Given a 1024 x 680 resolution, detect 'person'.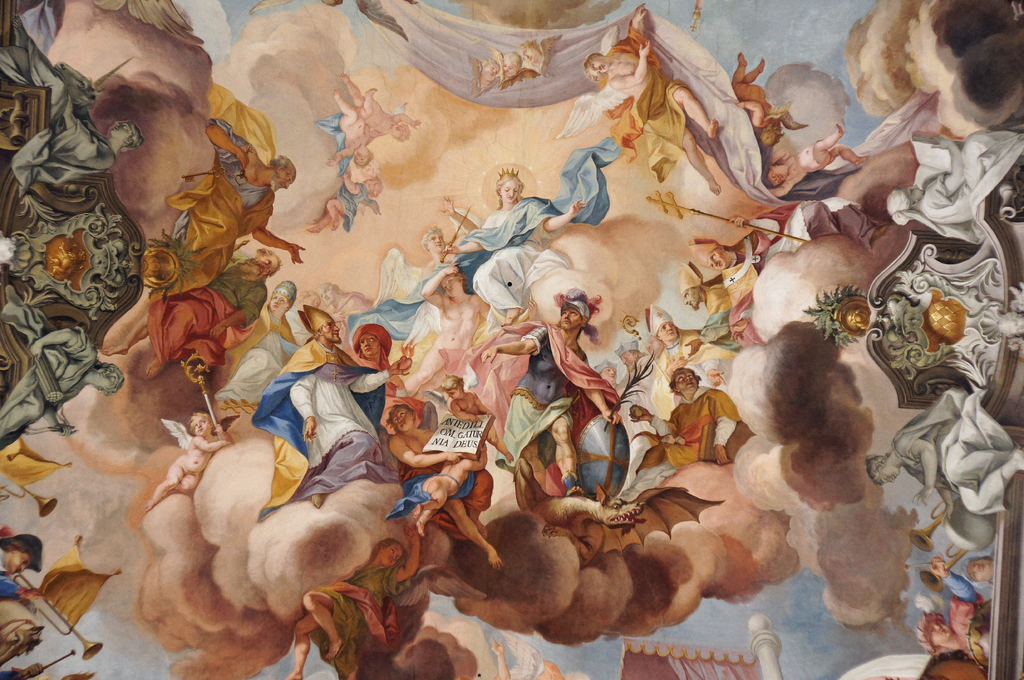
BBox(952, 593, 992, 663).
